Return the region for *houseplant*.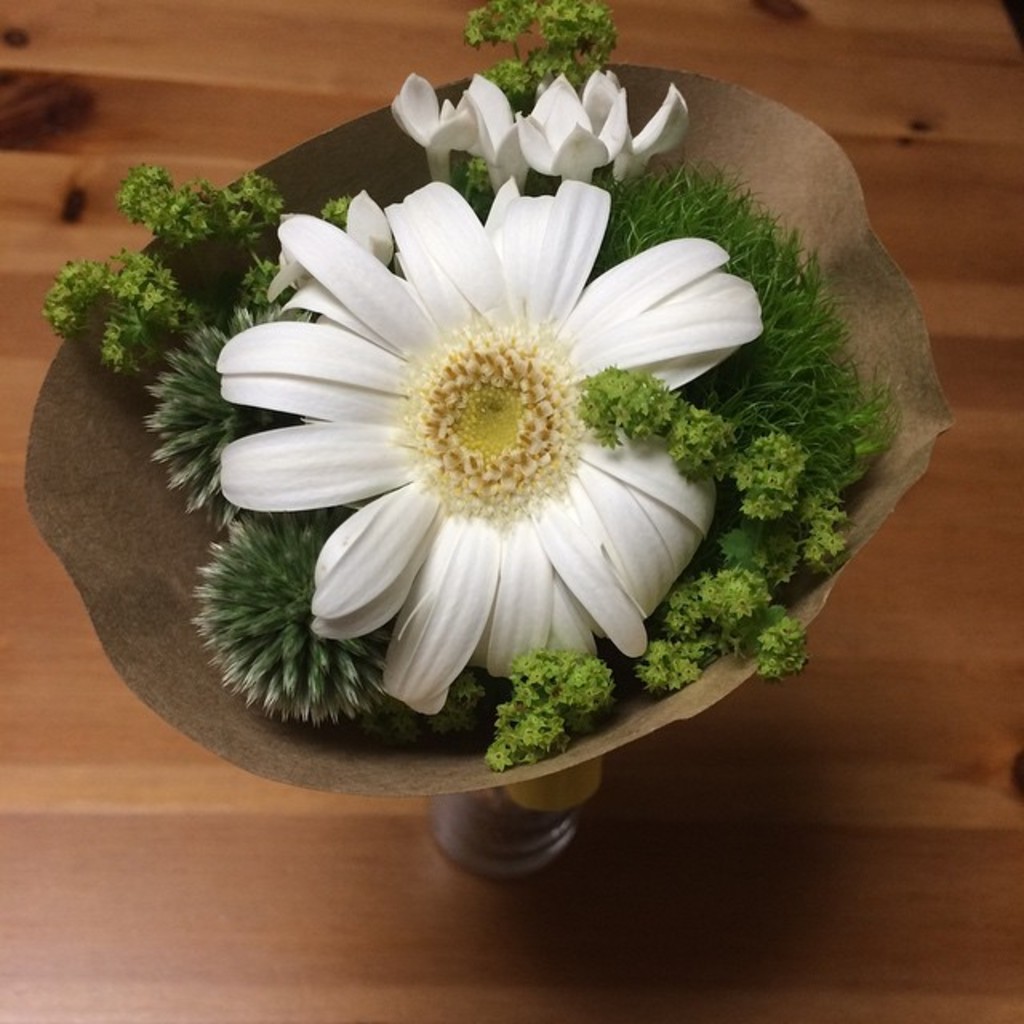
l=13, t=0, r=963, b=869.
